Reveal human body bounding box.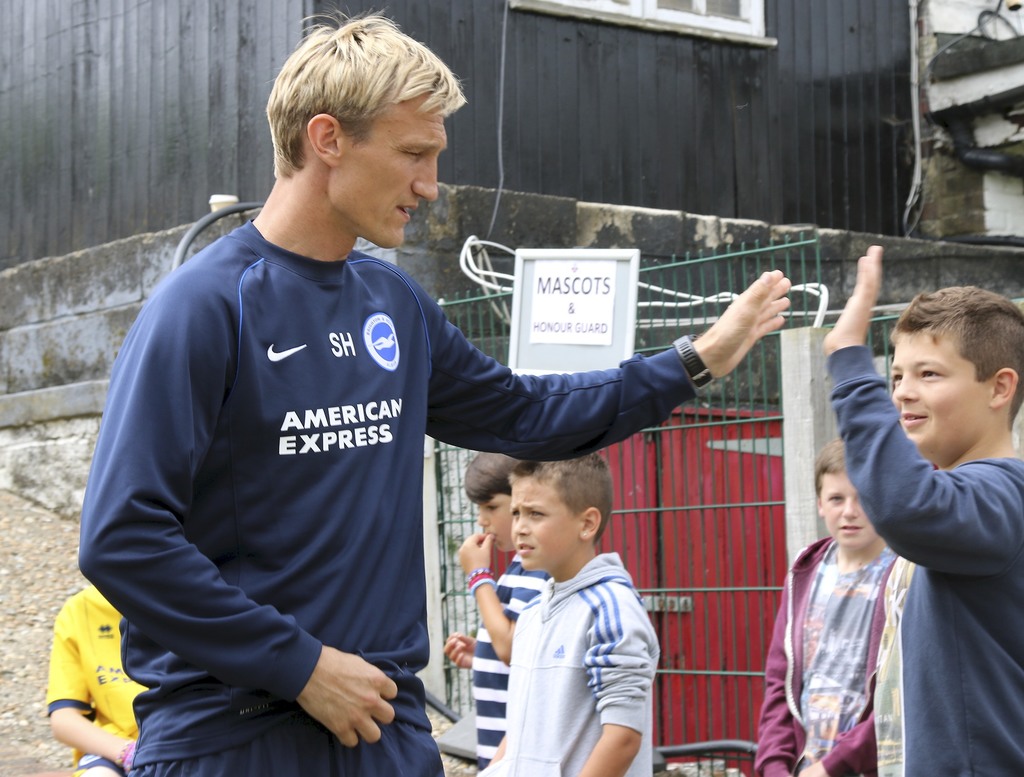
Revealed: region(82, 3, 792, 776).
